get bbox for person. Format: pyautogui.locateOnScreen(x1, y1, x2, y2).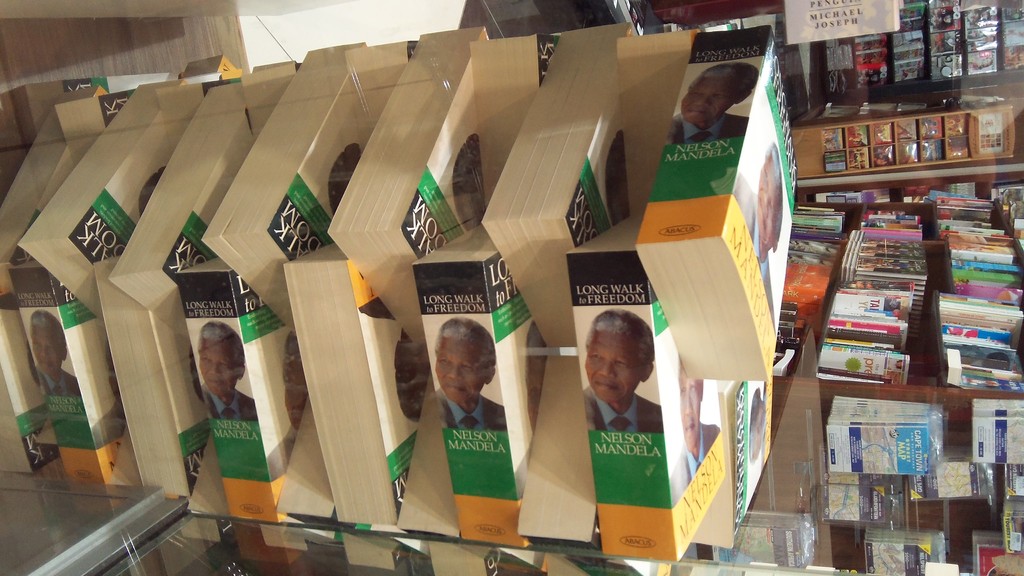
pyautogui.locateOnScreen(666, 57, 762, 145).
